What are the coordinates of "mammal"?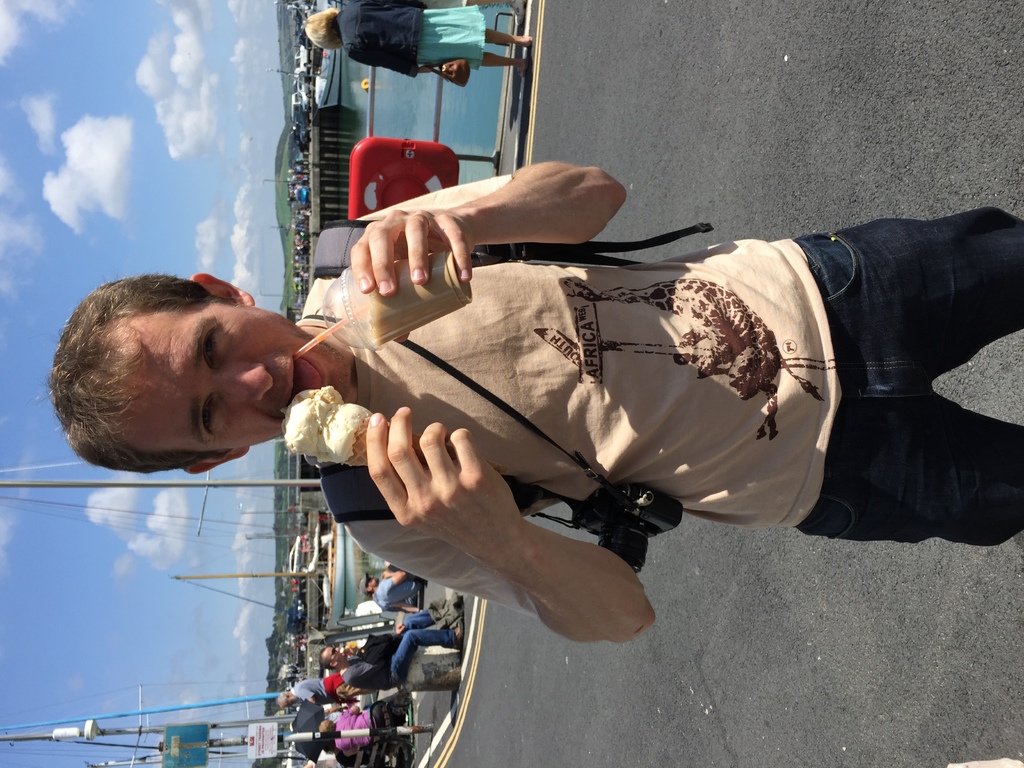
pyautogui.locateOnScreen(274, 675, 327, 705).
